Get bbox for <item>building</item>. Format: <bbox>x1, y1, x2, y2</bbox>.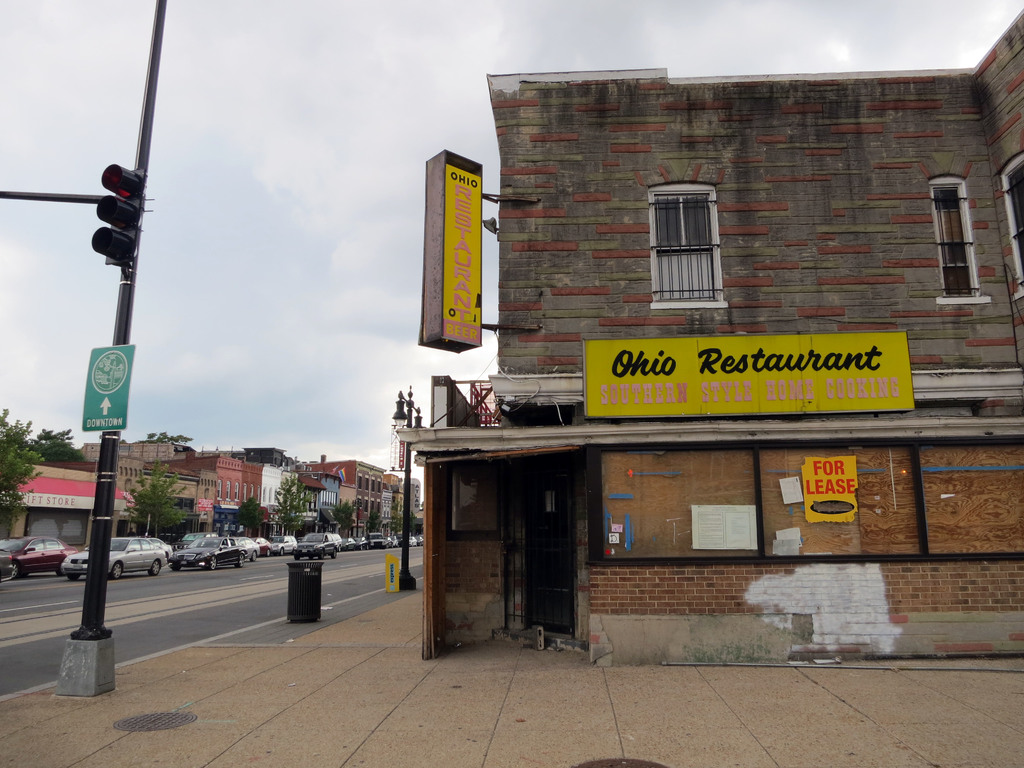
<bbox>0, 437, 421, 548</bbox>.
